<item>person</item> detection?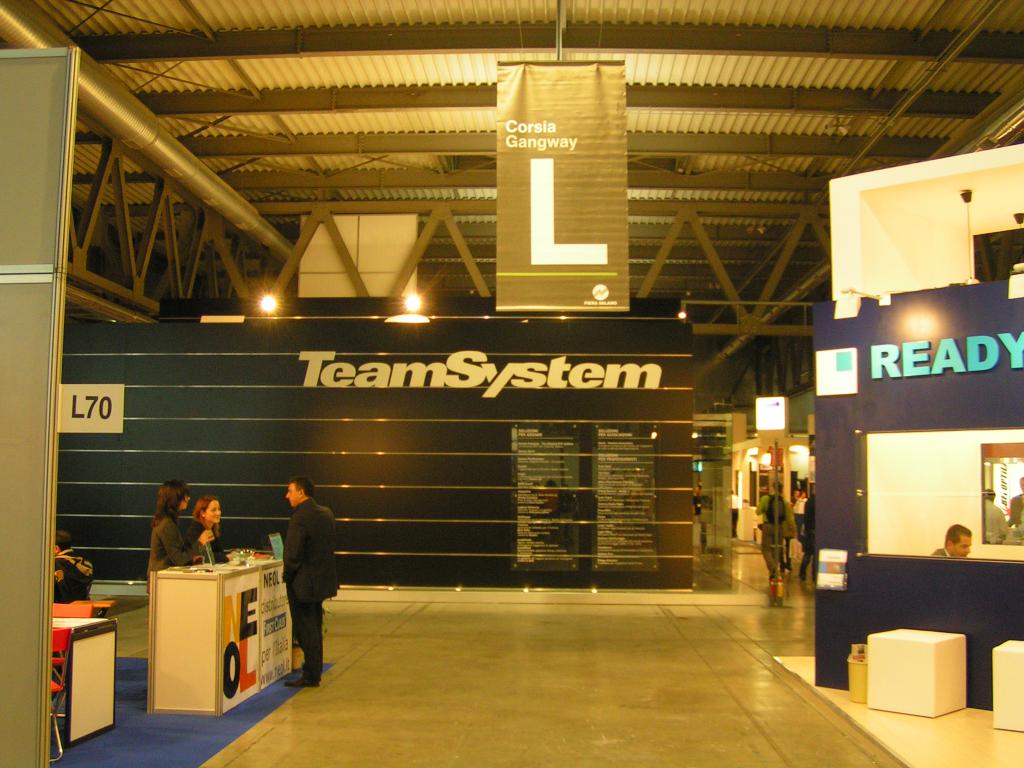
(x1=283, y1=475, x2=337, y2=688)
